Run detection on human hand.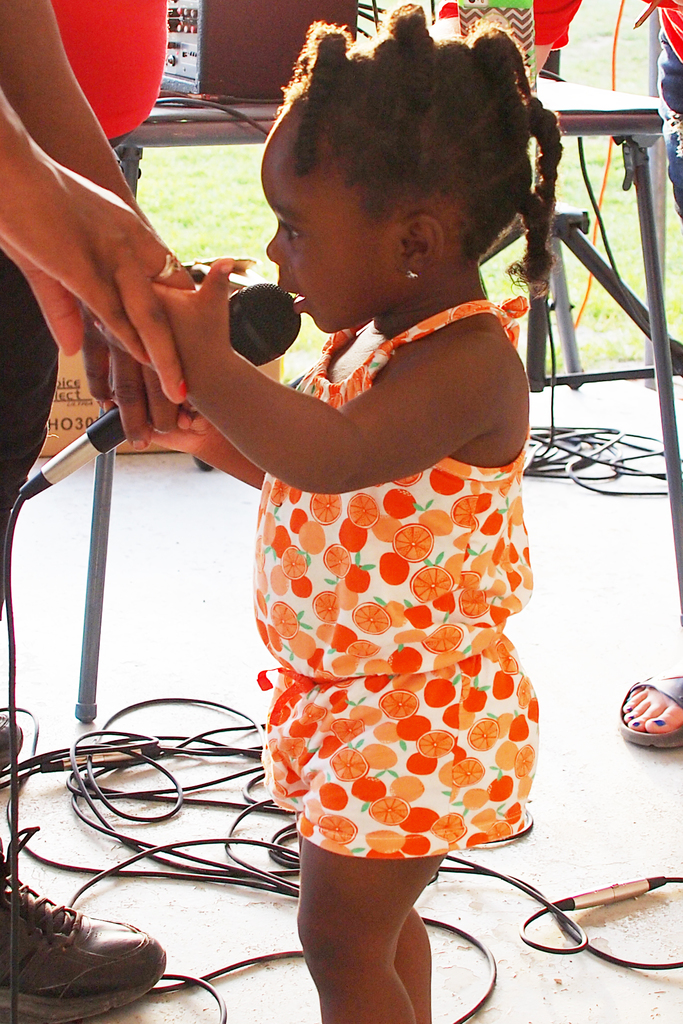
Result: [0, 157, 202, 408].
